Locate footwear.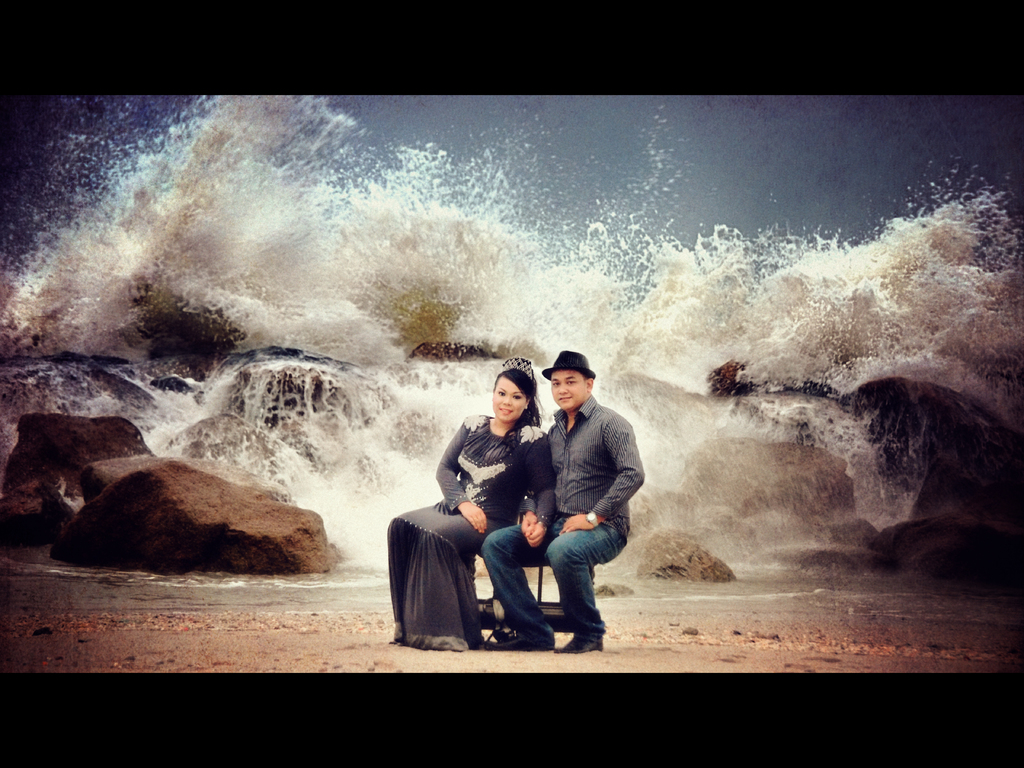
Bounding box: [left=486, top=625, right=543, bottom=653].
